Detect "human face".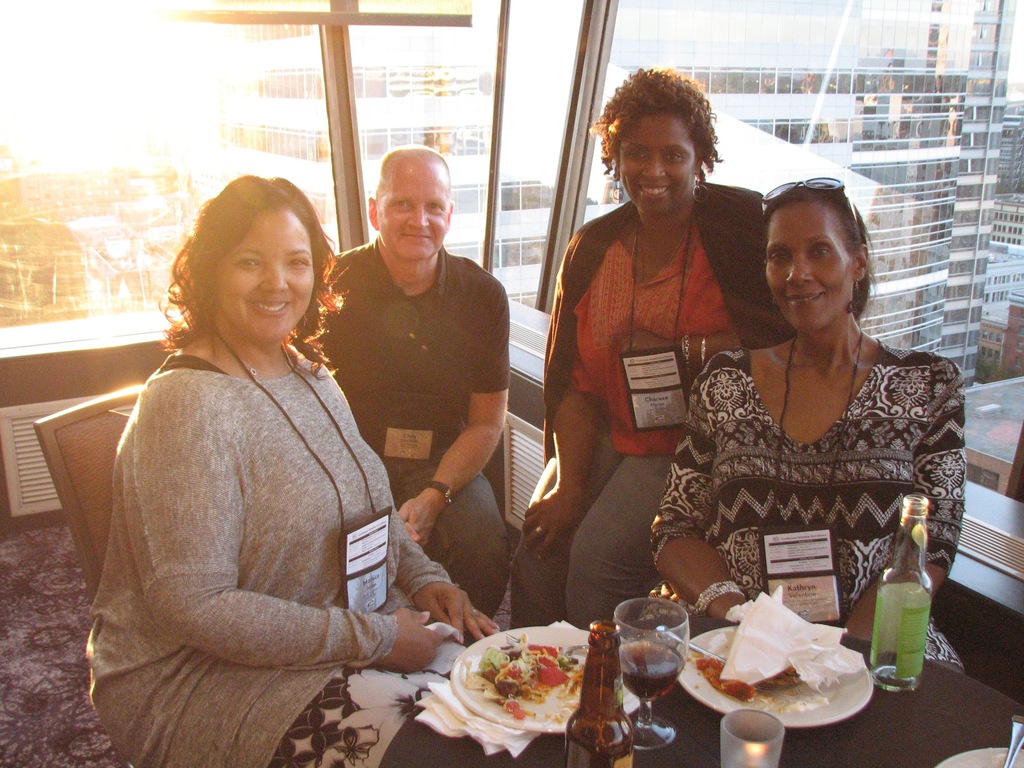
Detected at <box>618,109,694,214</box>.
